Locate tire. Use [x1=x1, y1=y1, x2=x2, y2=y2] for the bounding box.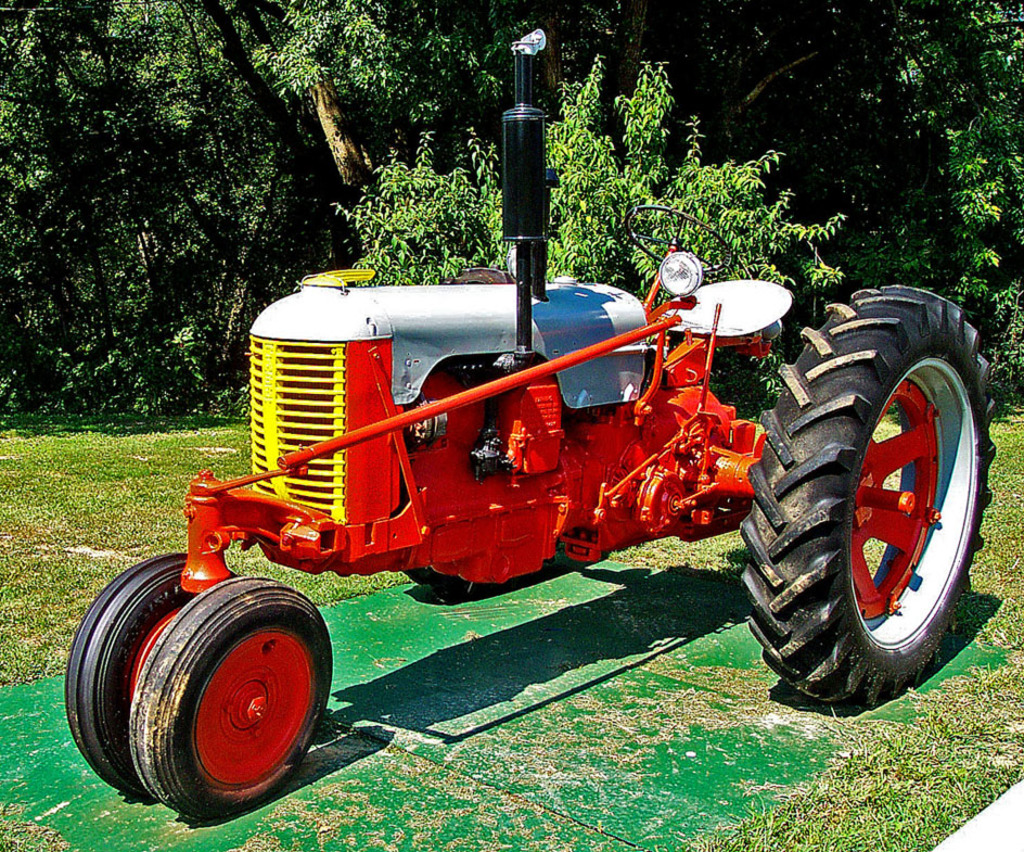
[x1=407, y1=259, x2=537, y2=594].
